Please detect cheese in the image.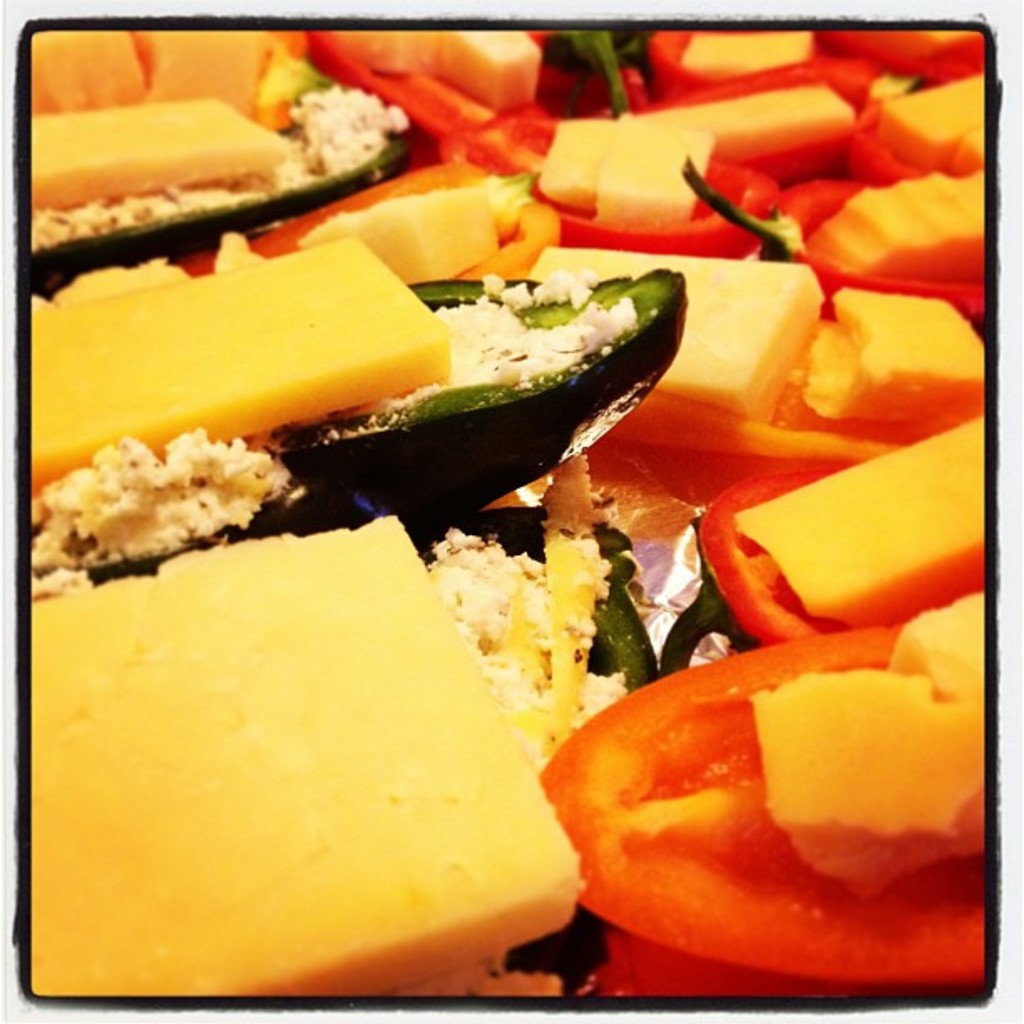
crop(748, 664, 986, 887).
